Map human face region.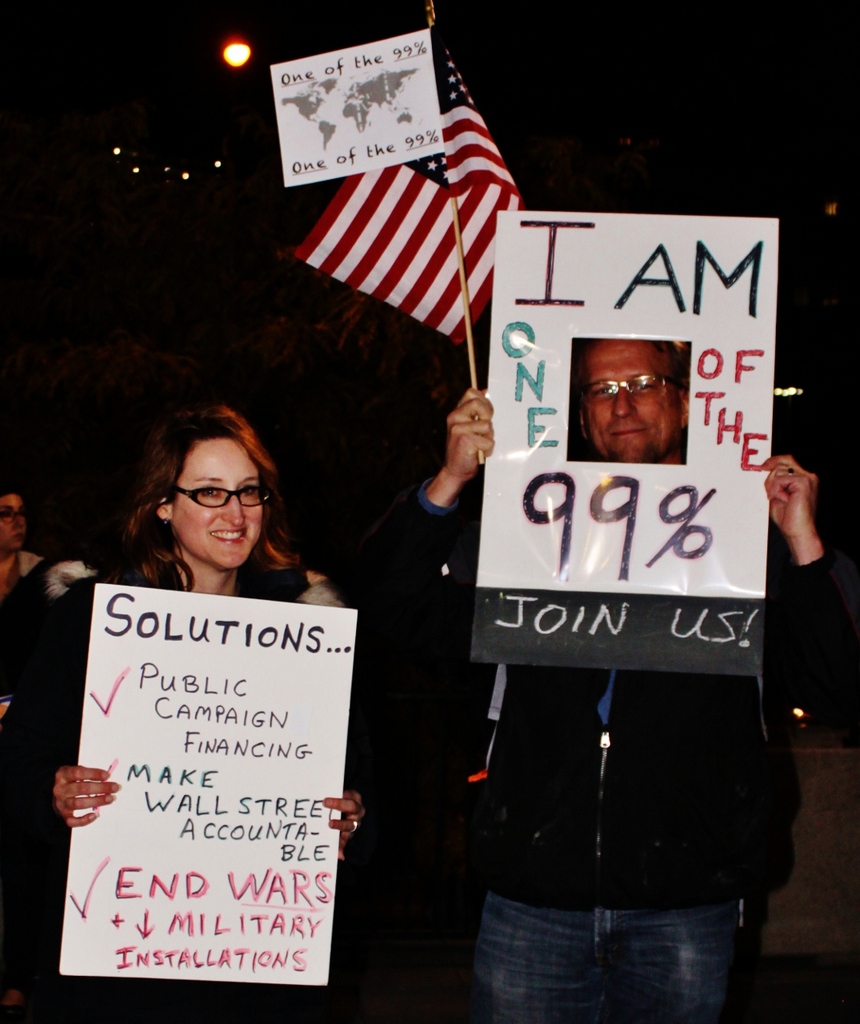
Mapped to 590/338/676/462.
